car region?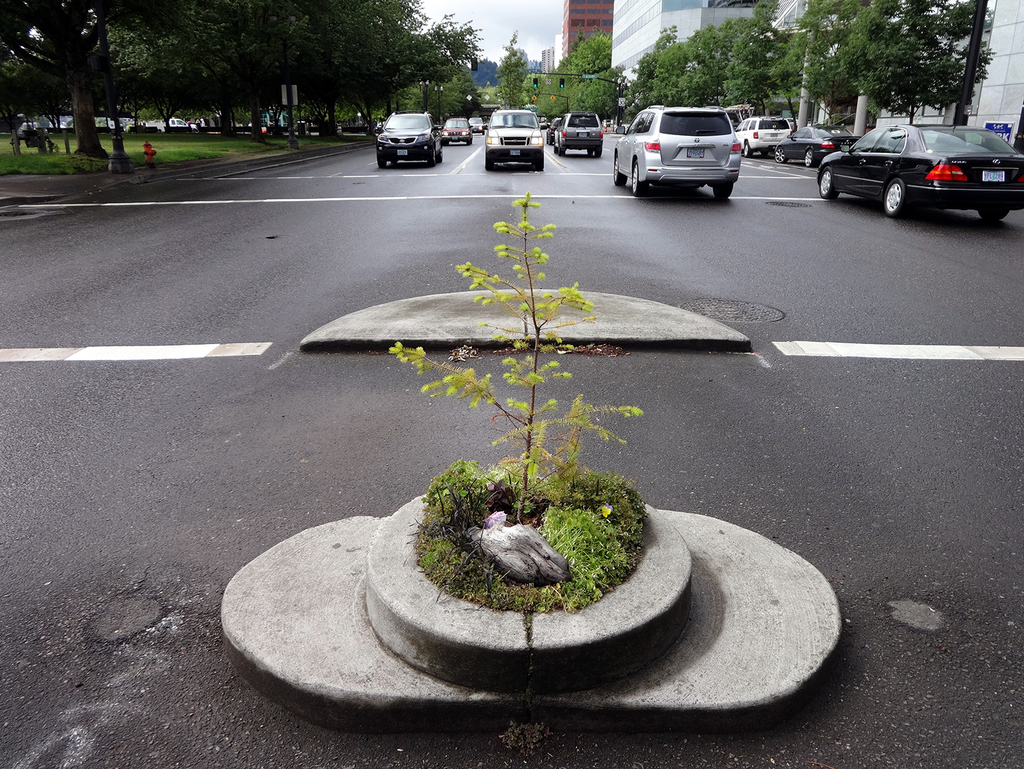
BBox(552, 111, 603, 157)
